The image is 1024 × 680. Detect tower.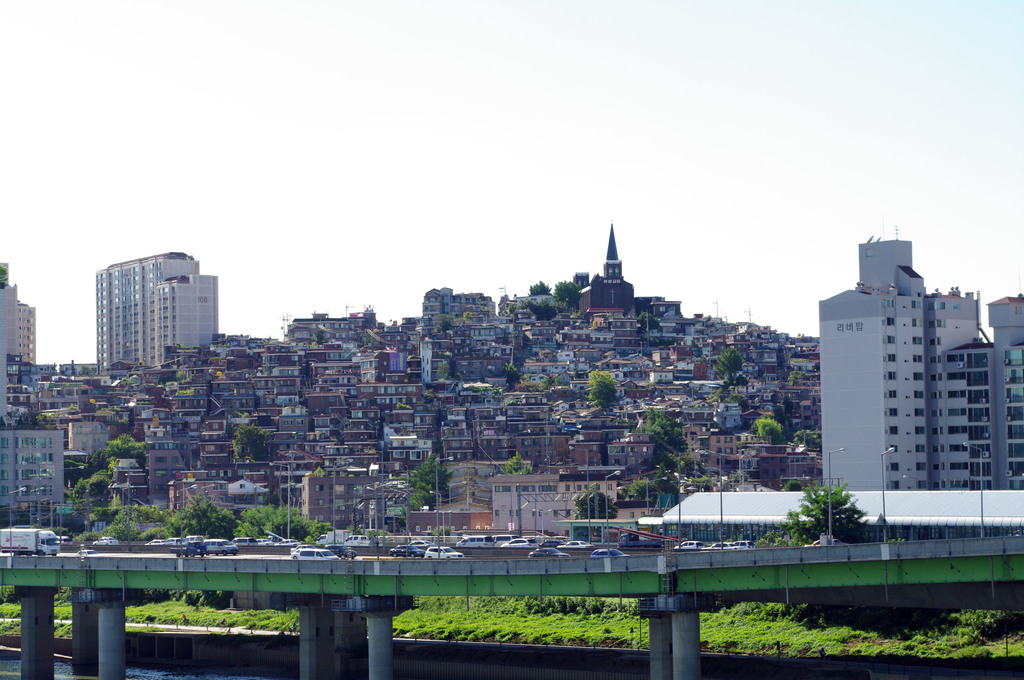
Detection: bbox=(816, 239, 1022, 505).
